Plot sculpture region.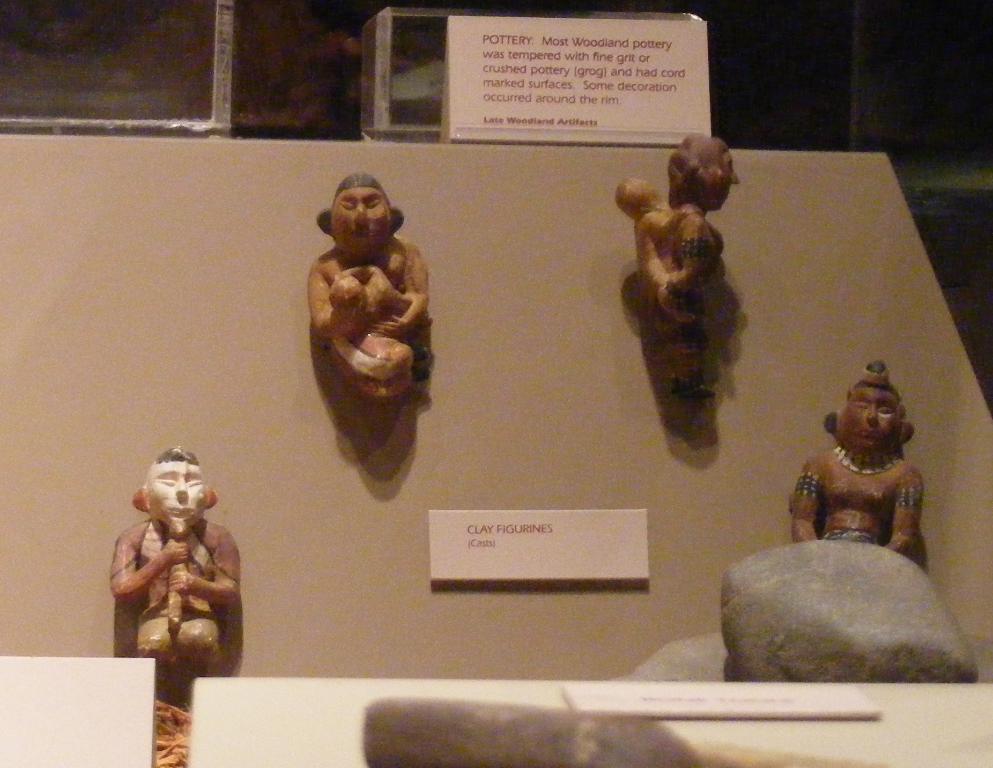
Plotted at {"left": 796, "top": 354, "right": 925, "bottom": 558}.
